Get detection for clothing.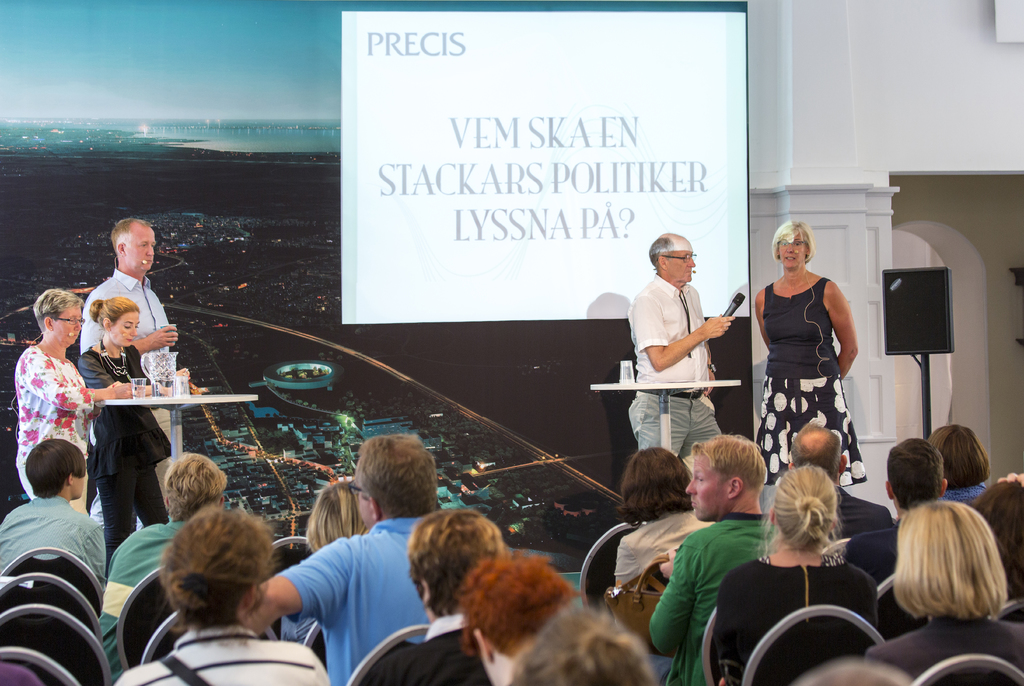
Detection: l=362, t=607, r=491, b=685.
